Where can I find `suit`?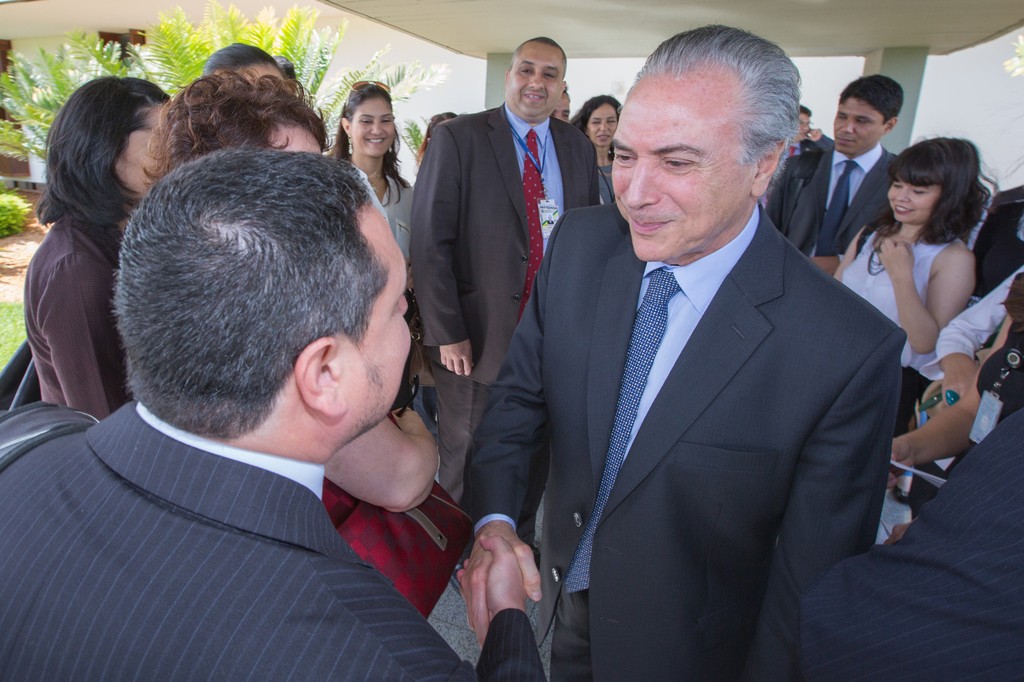
You can find it at bbox=(410, 103, 599, 542).
